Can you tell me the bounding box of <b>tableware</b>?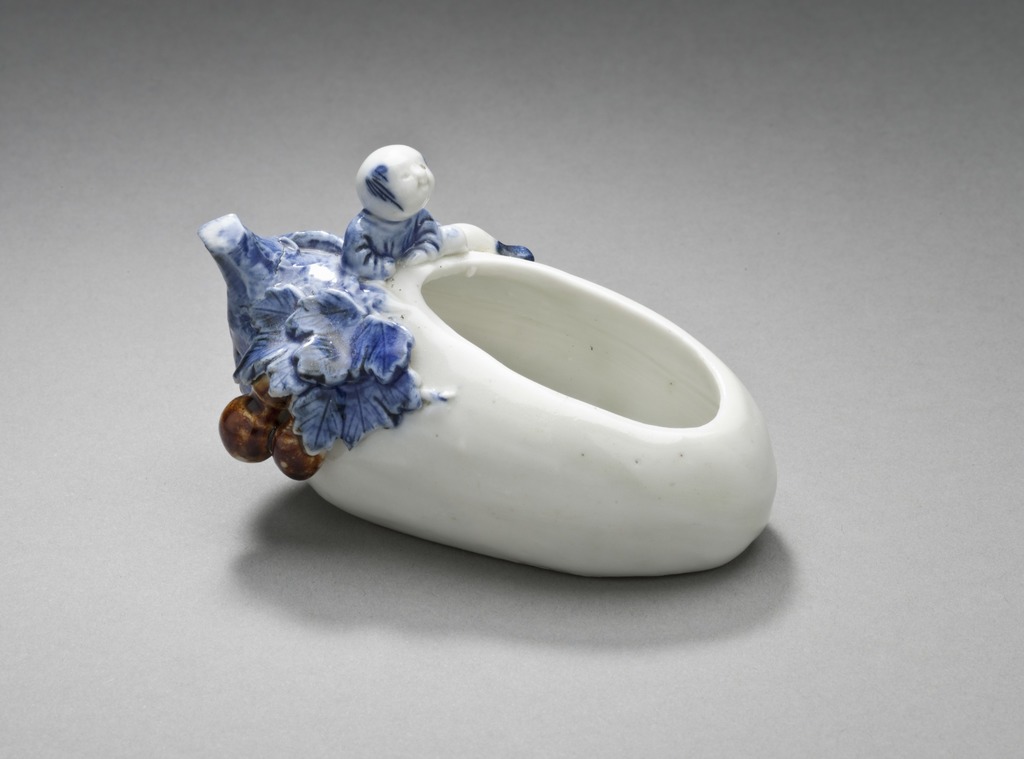
box=[245, 193, 790, 582].
